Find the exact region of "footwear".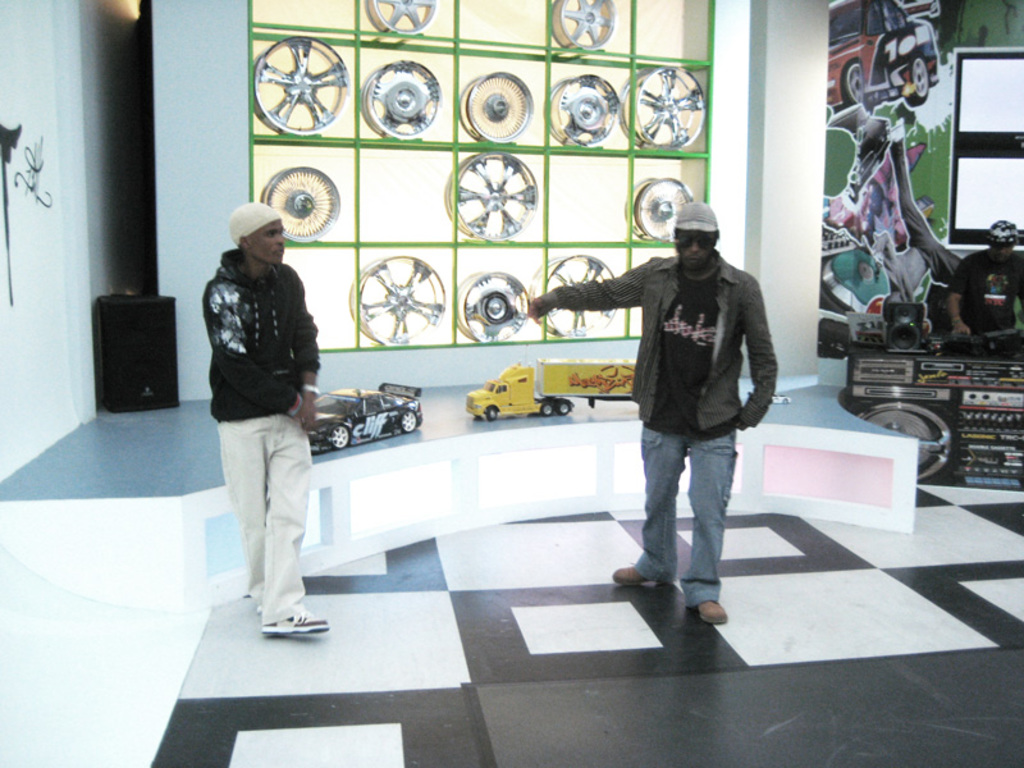
Exact region: (261, 605, 330, 631).
